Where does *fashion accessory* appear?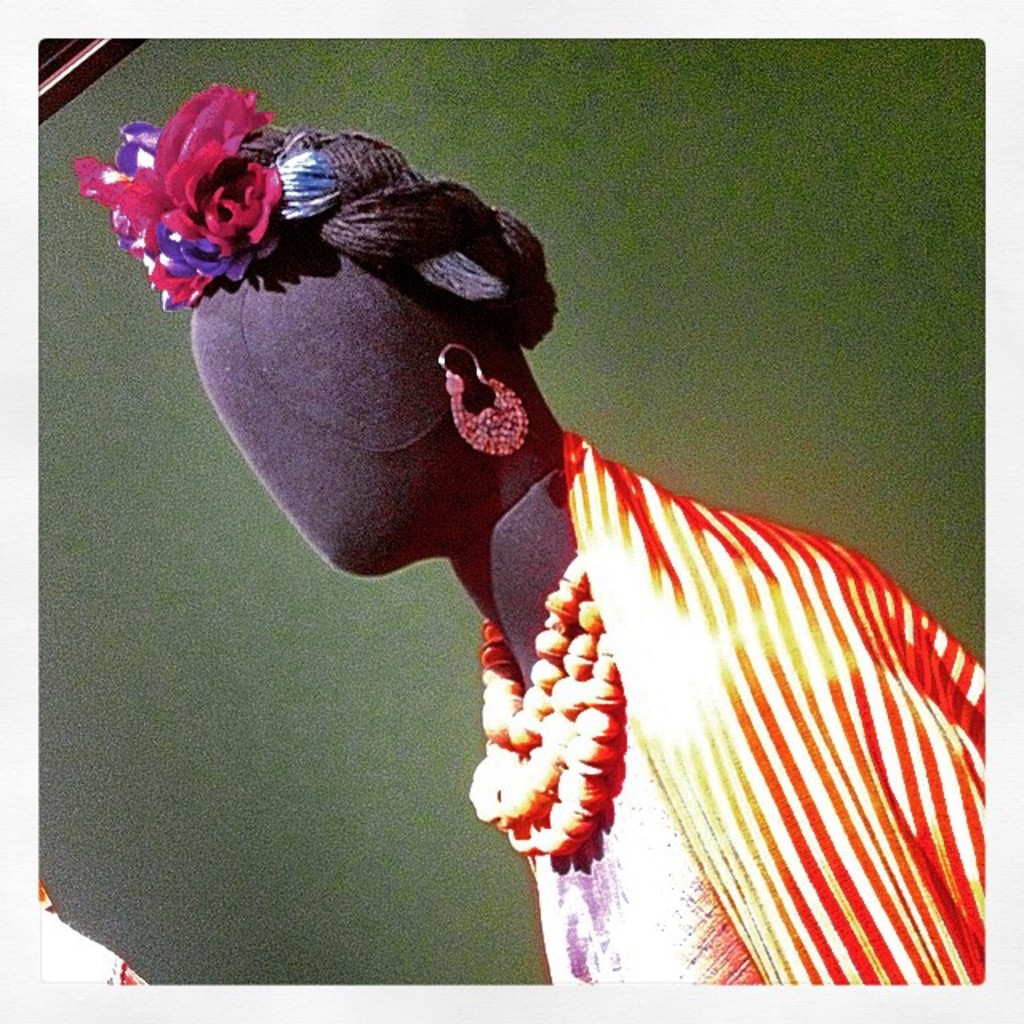
Appears at rect(542, 438, 989, 962).
